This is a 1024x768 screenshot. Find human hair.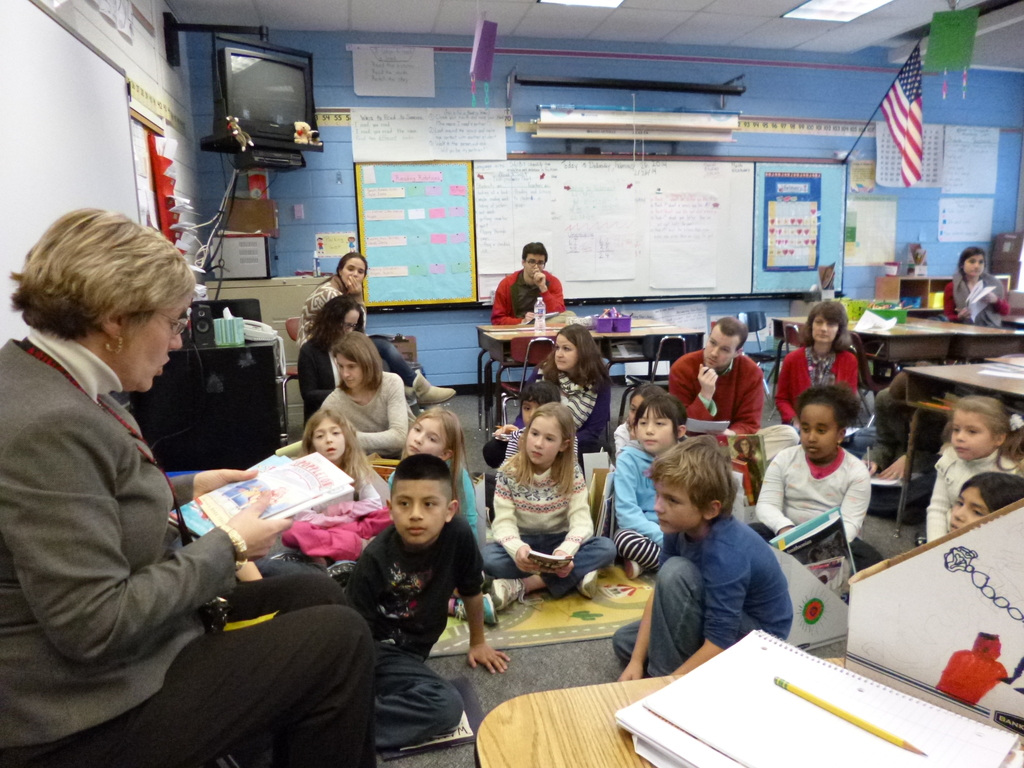
Bounding box: 631/392/689/443.
